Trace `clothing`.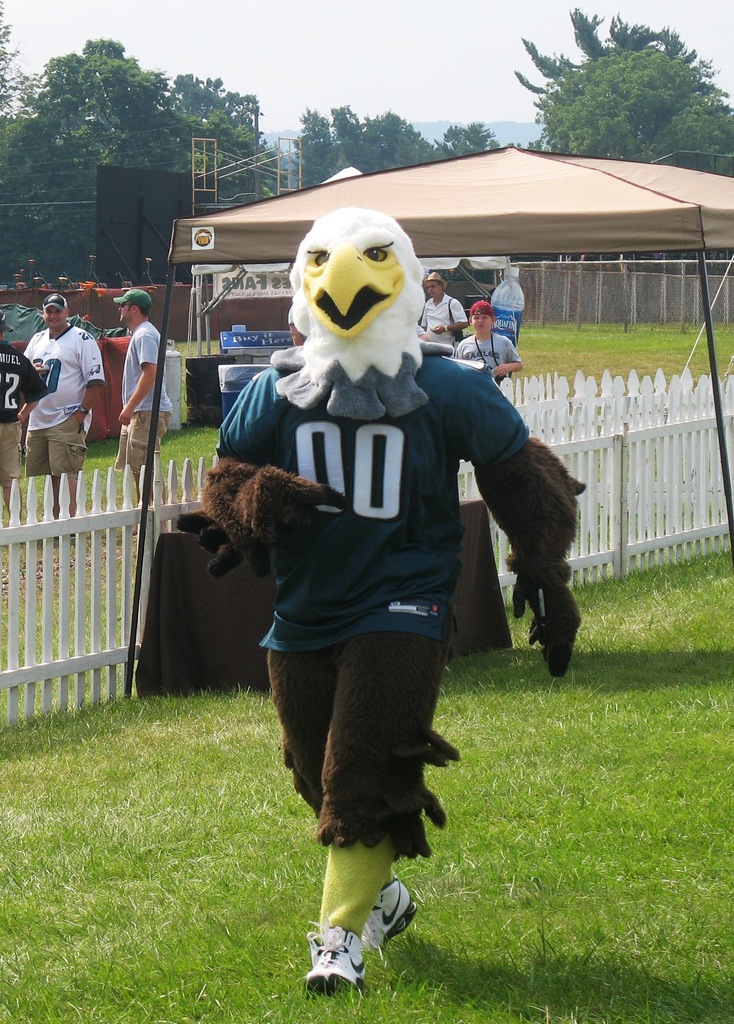
Traced to (left=115, top=319, right=171, bottom=477).
